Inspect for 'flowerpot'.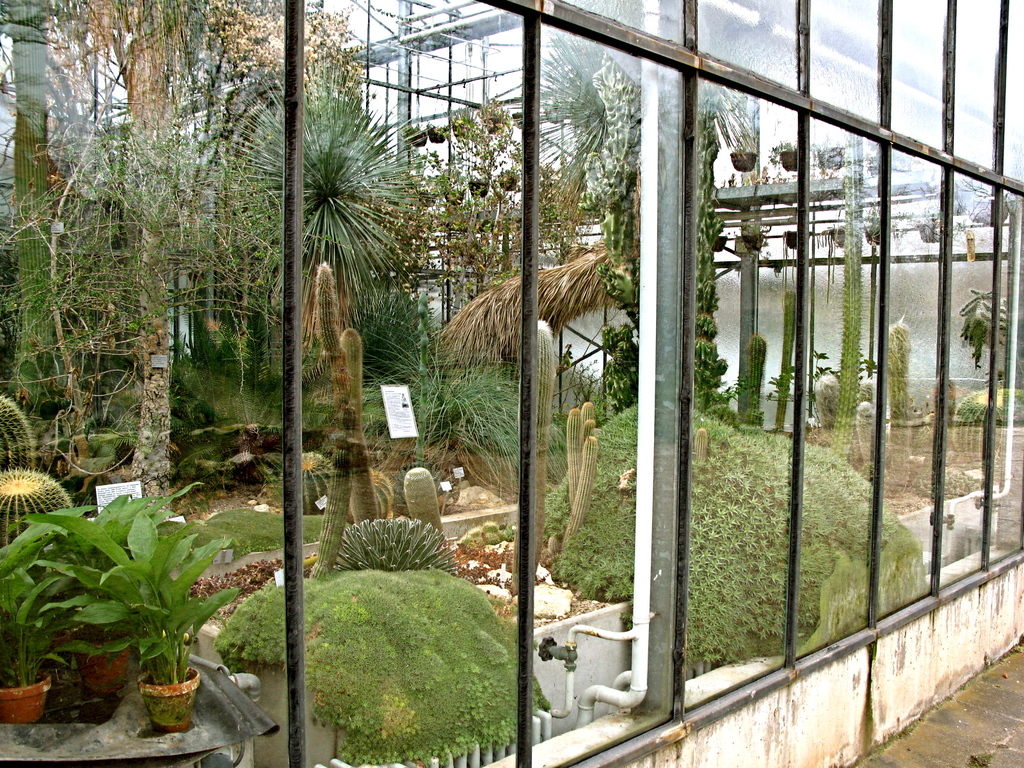
Inspection: [x1=783, y1=228, x2=796, y2=252].
